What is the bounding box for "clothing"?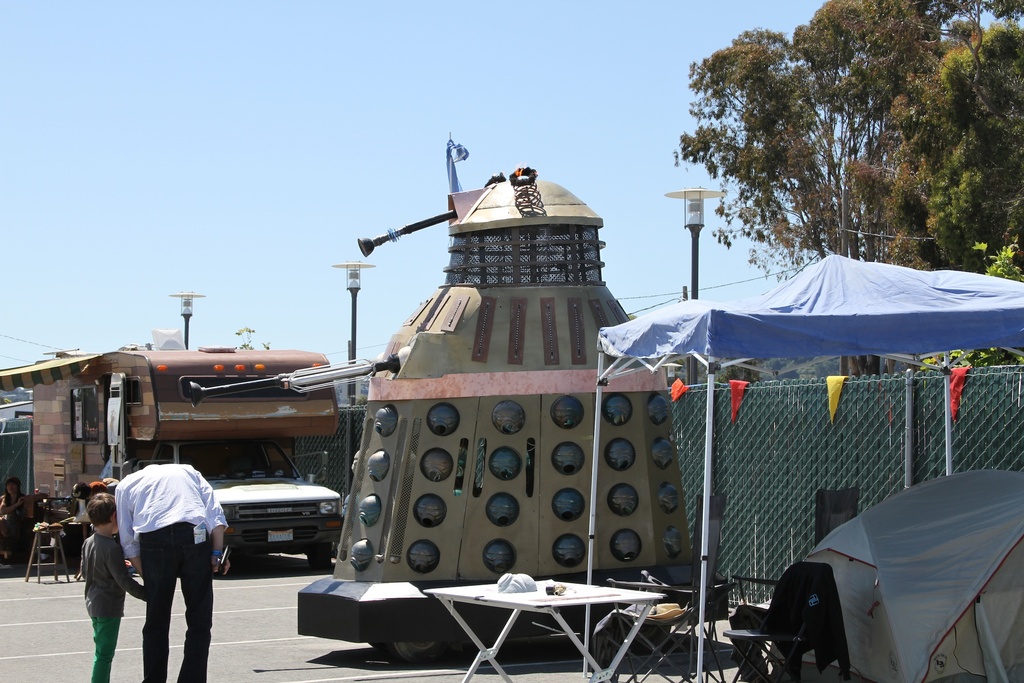
region(99, 450, 225, 662).
